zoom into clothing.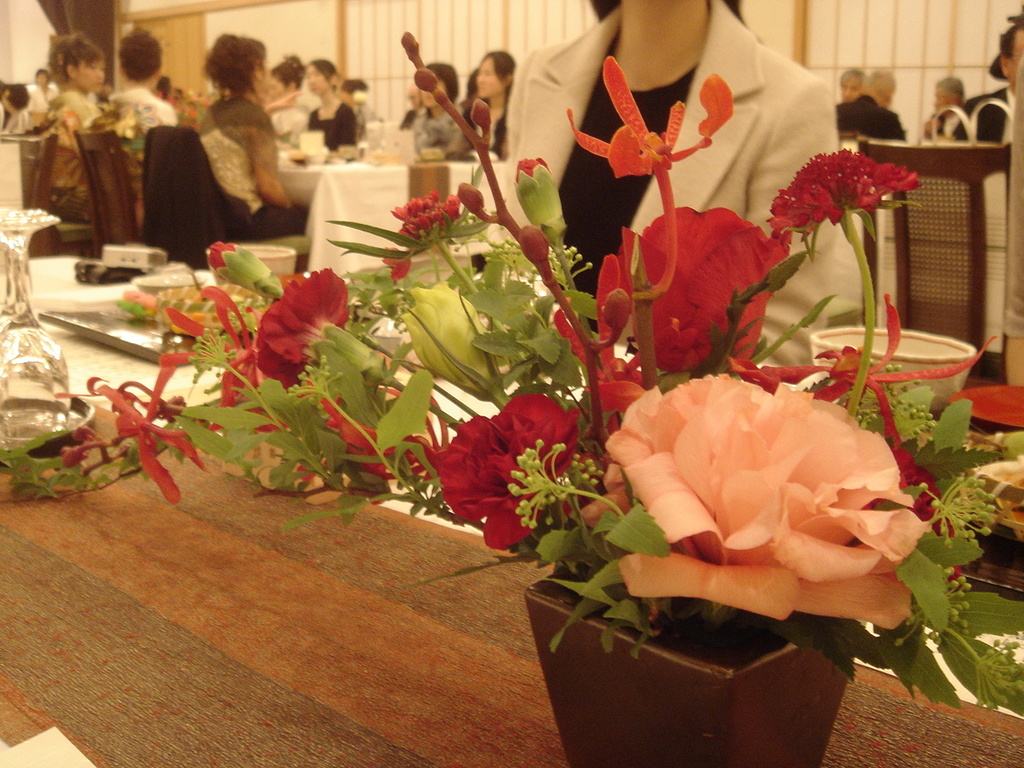
Zoom target: x1=190, y1=87, x2=310, y2=241.
